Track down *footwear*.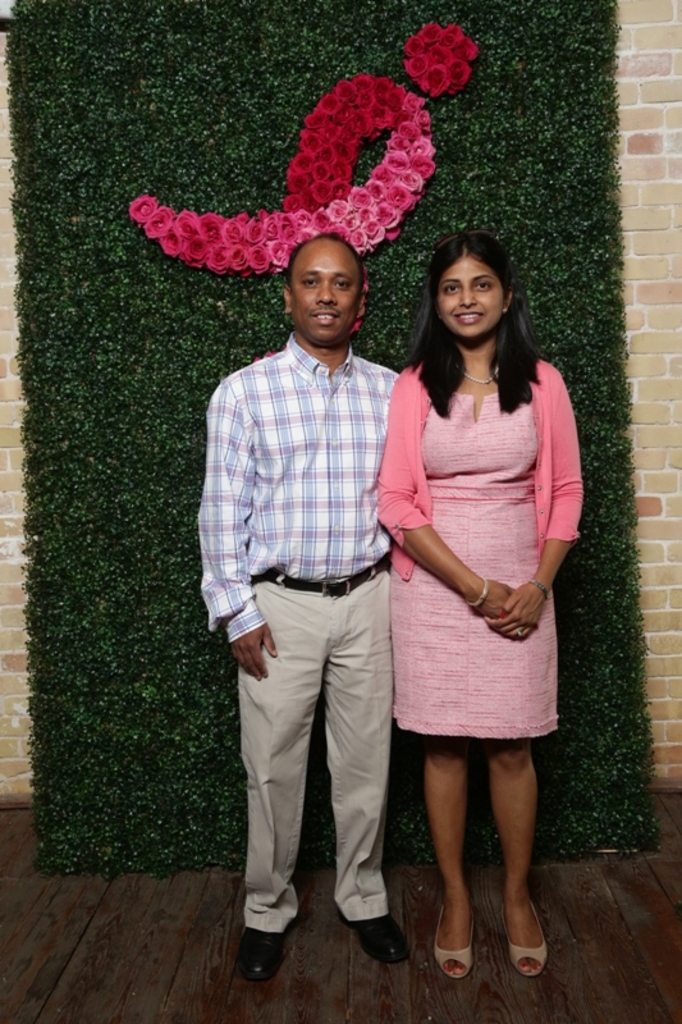
Tracked to 241/925/289/991.
